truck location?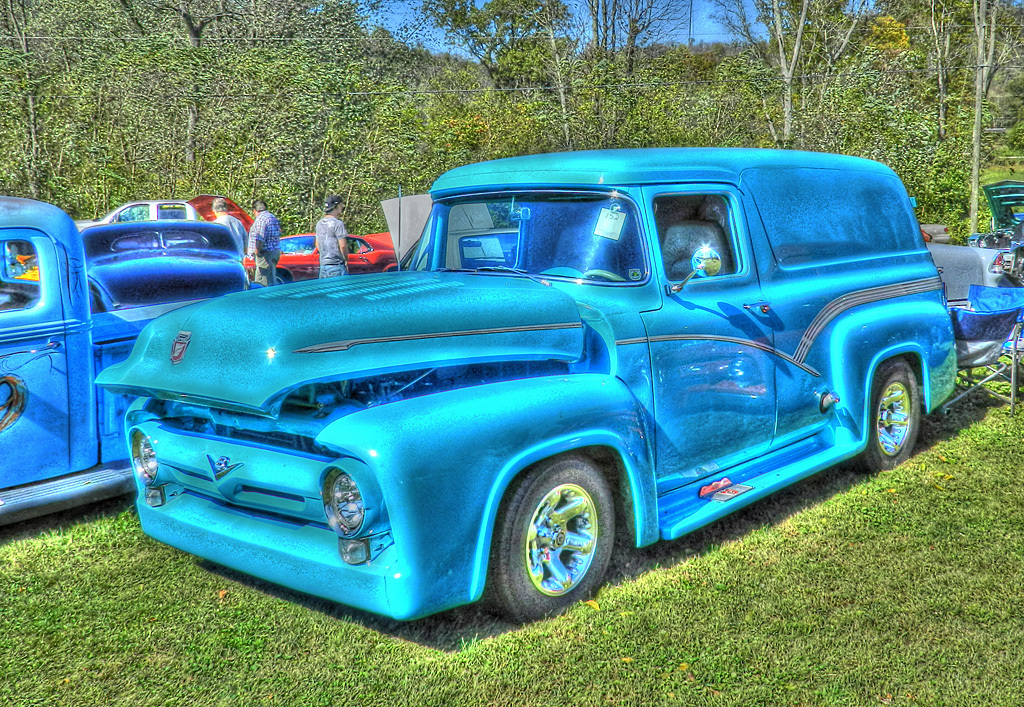
(56, 167, 965, 665)
